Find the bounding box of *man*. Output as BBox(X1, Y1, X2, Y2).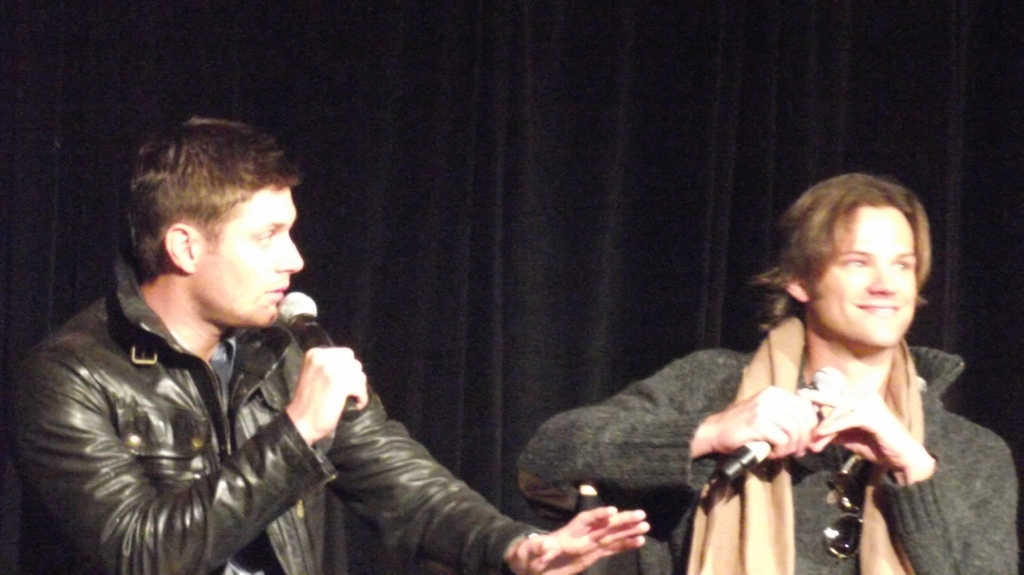
BBox(513, 171, 1018, 574).
